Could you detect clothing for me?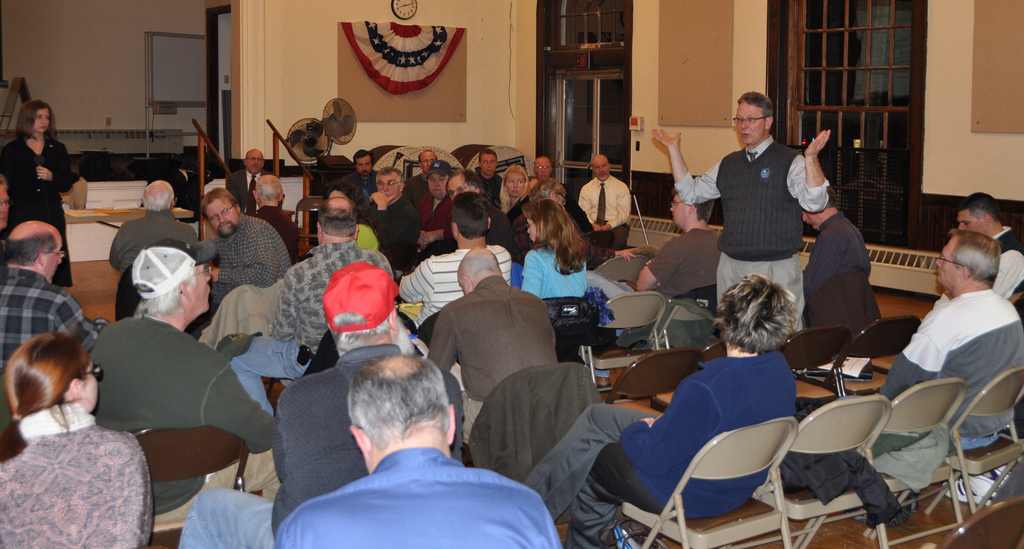
Detection result: pyautogui.locateOnScreen(377, 202, 424, 270).
